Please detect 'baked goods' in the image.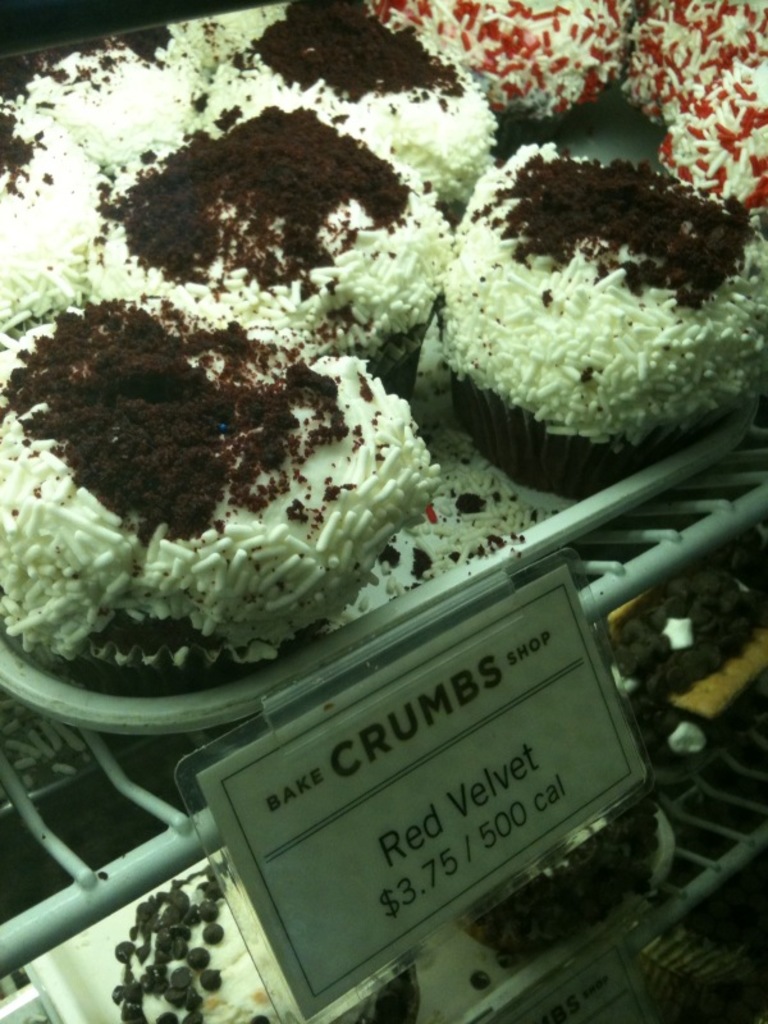
box=[110, 856, 426, 1023].
